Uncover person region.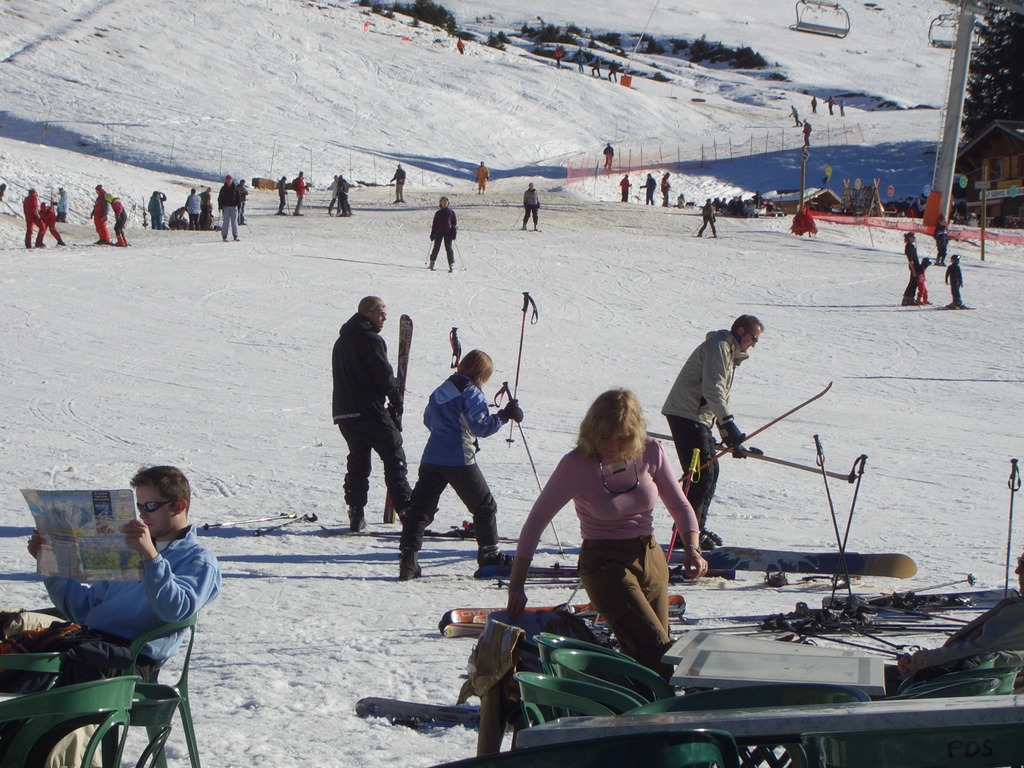
Uncovered: l=504, t=388, r=710, b=684.
